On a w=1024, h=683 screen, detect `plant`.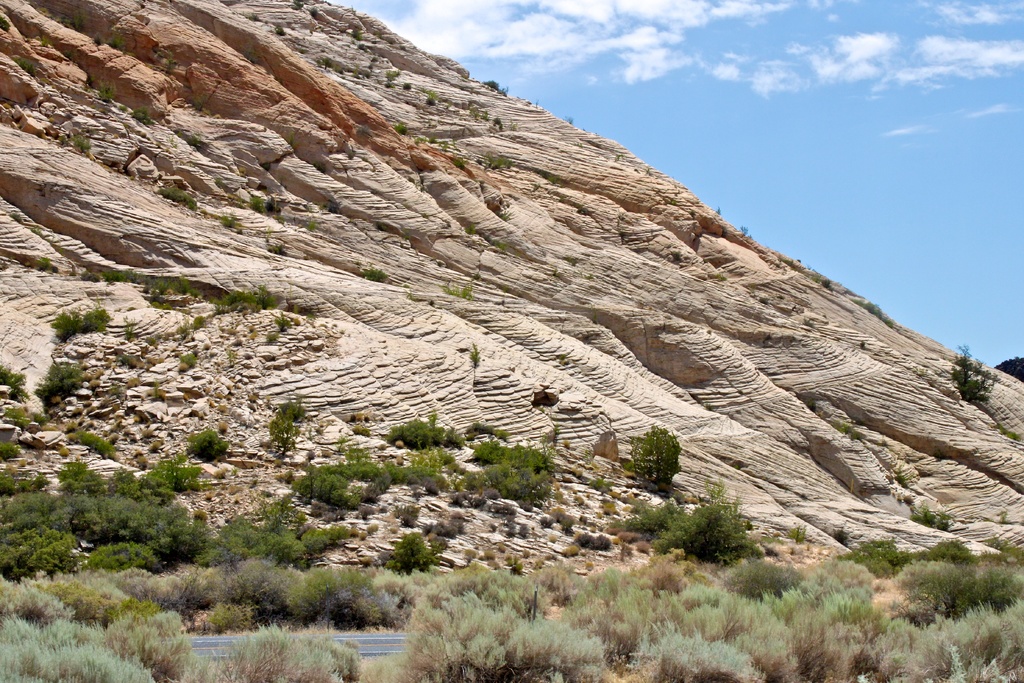
left=676, top=497, right=769, bottom=576.
